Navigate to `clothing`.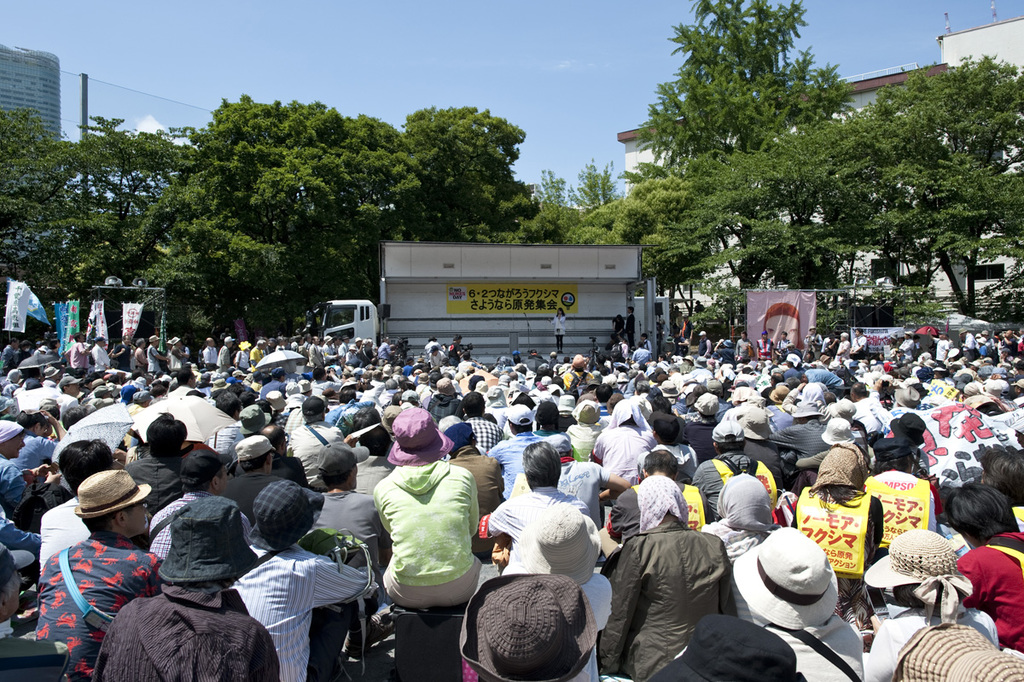
Navigation target: 426,388,456,425.
